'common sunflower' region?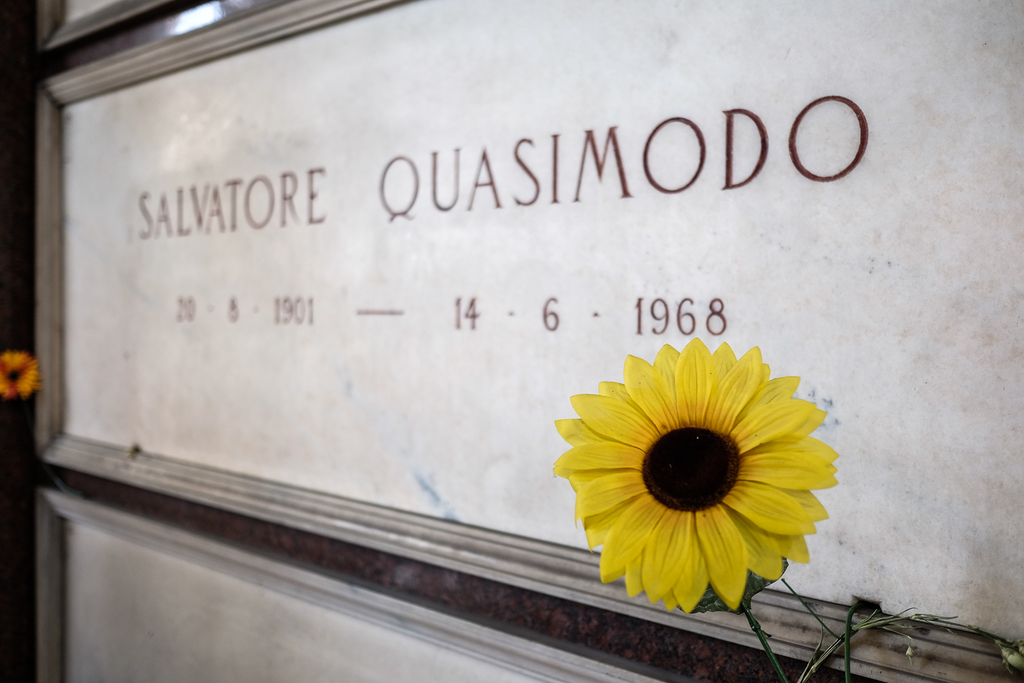
pyautogui.locateOnScreen(552, 337, 839, 617)
